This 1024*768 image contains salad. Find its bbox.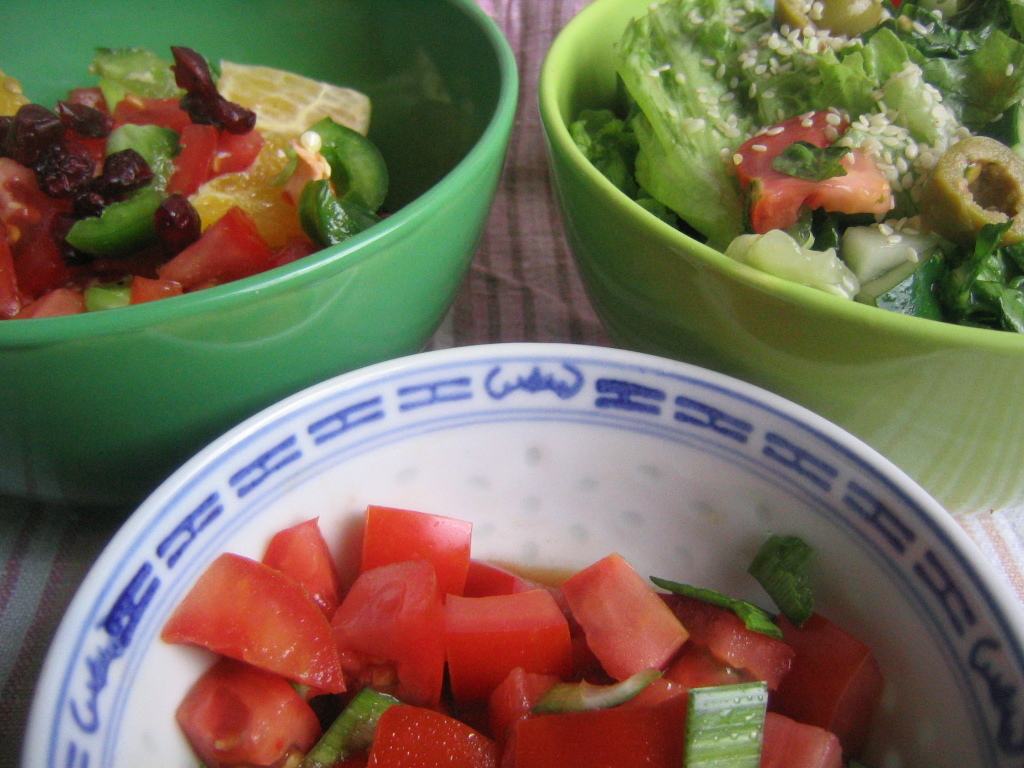
rect(568, 1, 1023, 334).
